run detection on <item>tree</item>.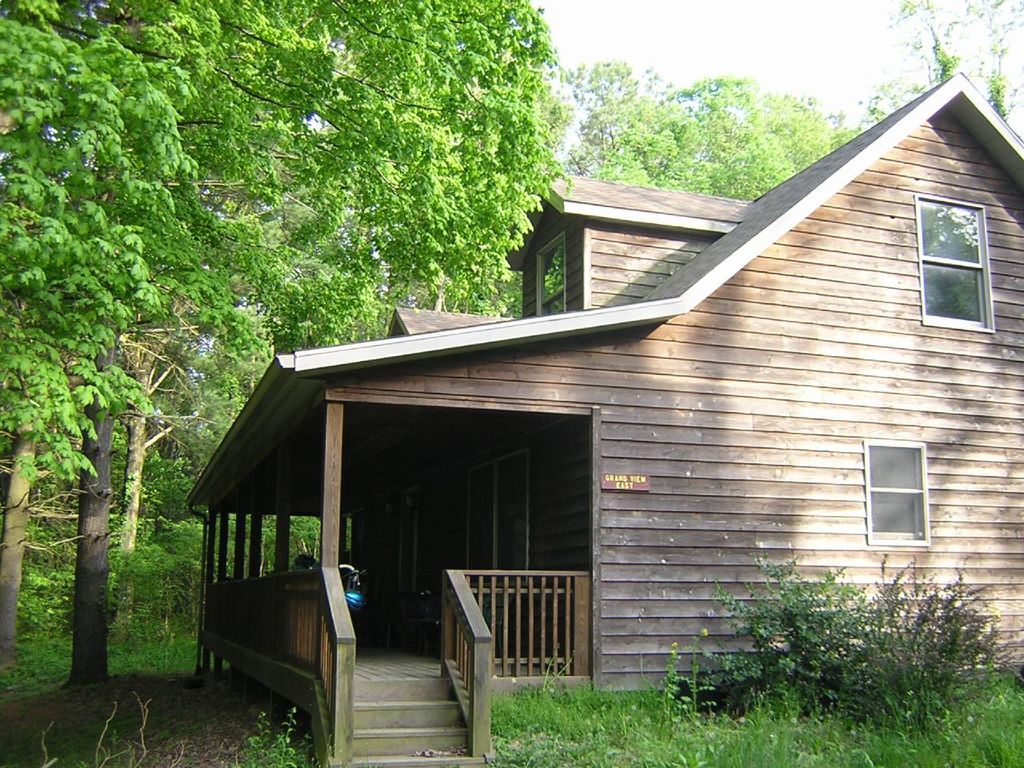
Result: box=[127, 0, 333, 565].
